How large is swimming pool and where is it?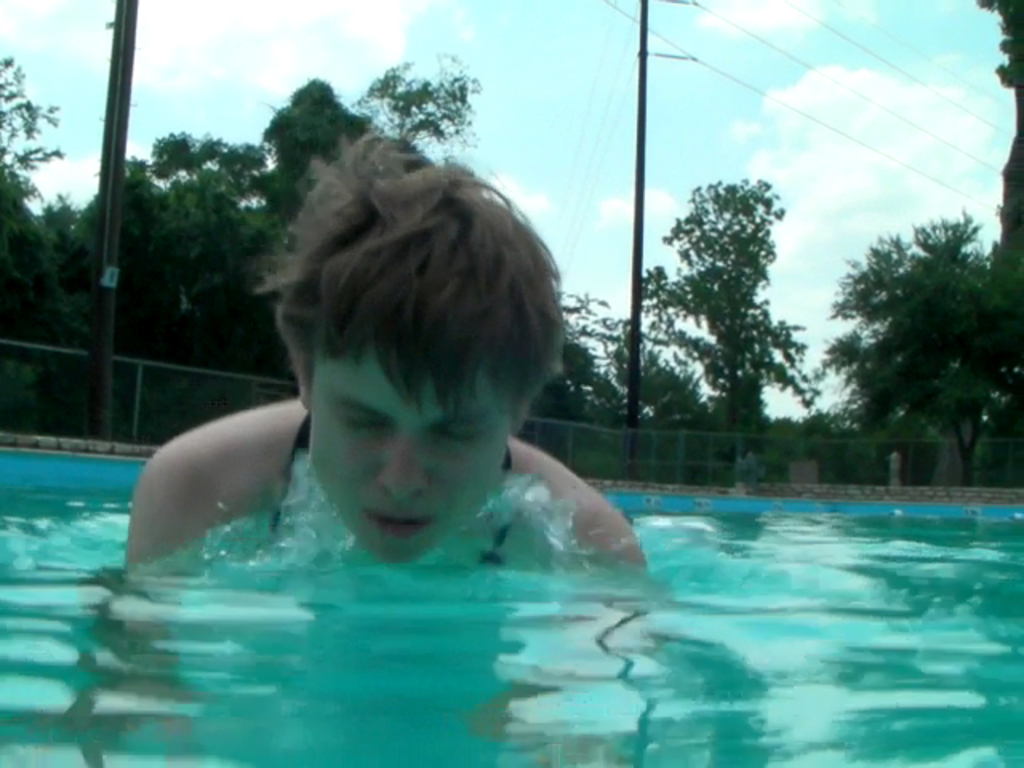
Bounding box: [left=0, top=442, right=1022, bottom=766].
